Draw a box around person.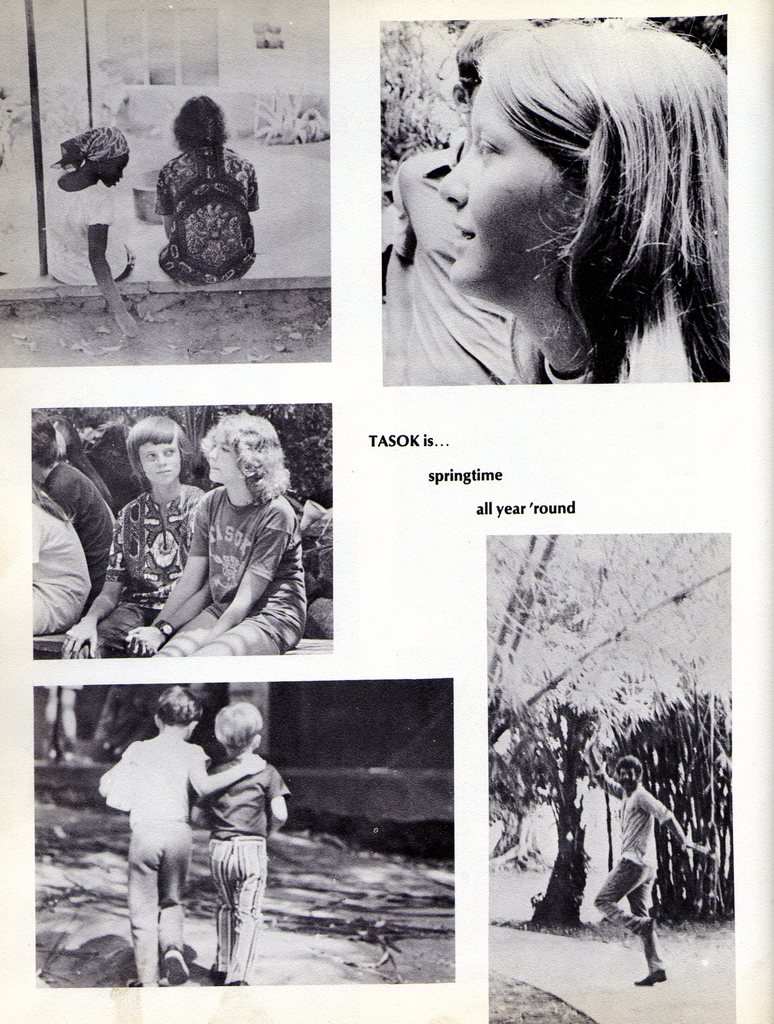
BBox(591, 741, 715, 988).
